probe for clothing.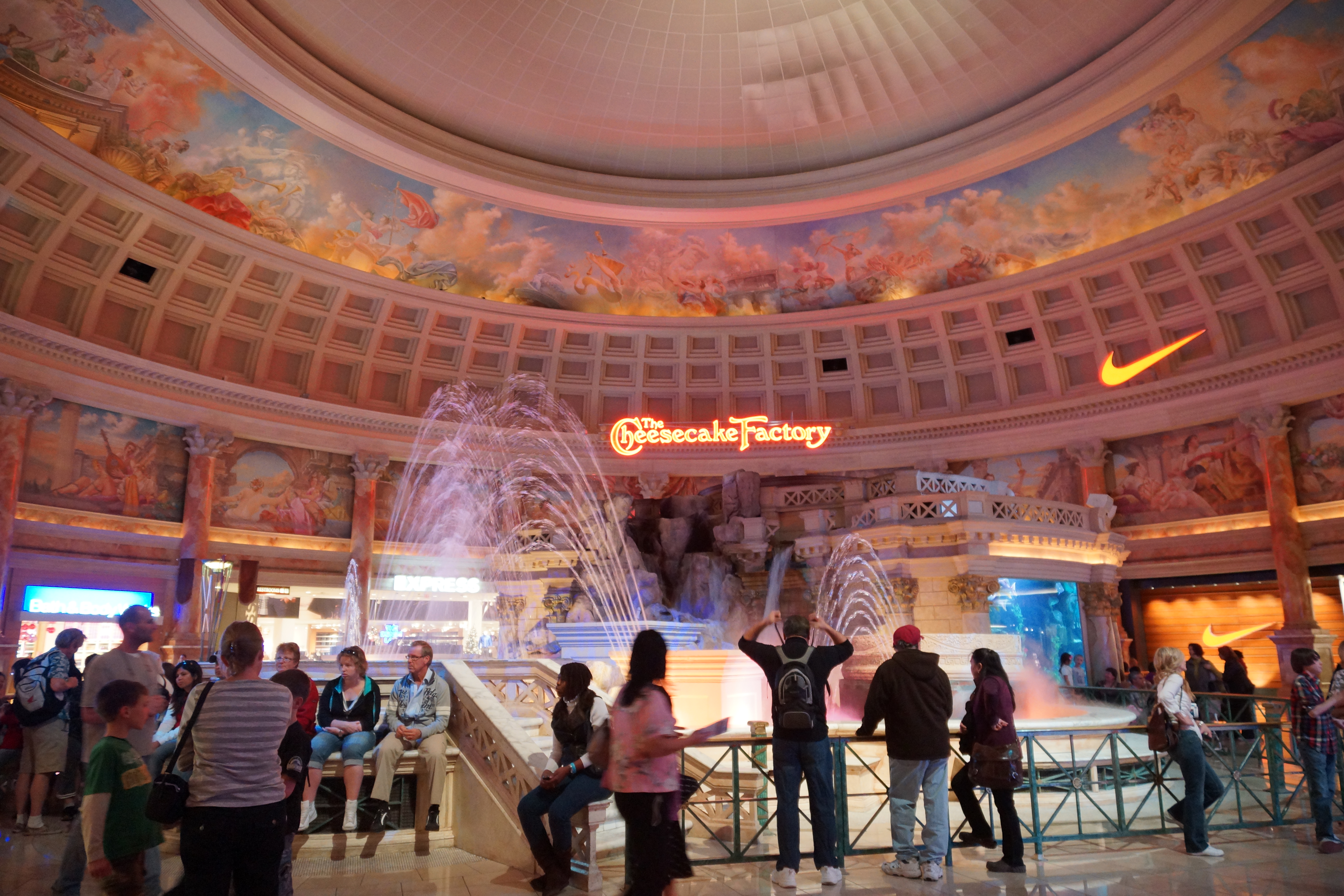
Probe result: detection(18, 143, 39, 167).
